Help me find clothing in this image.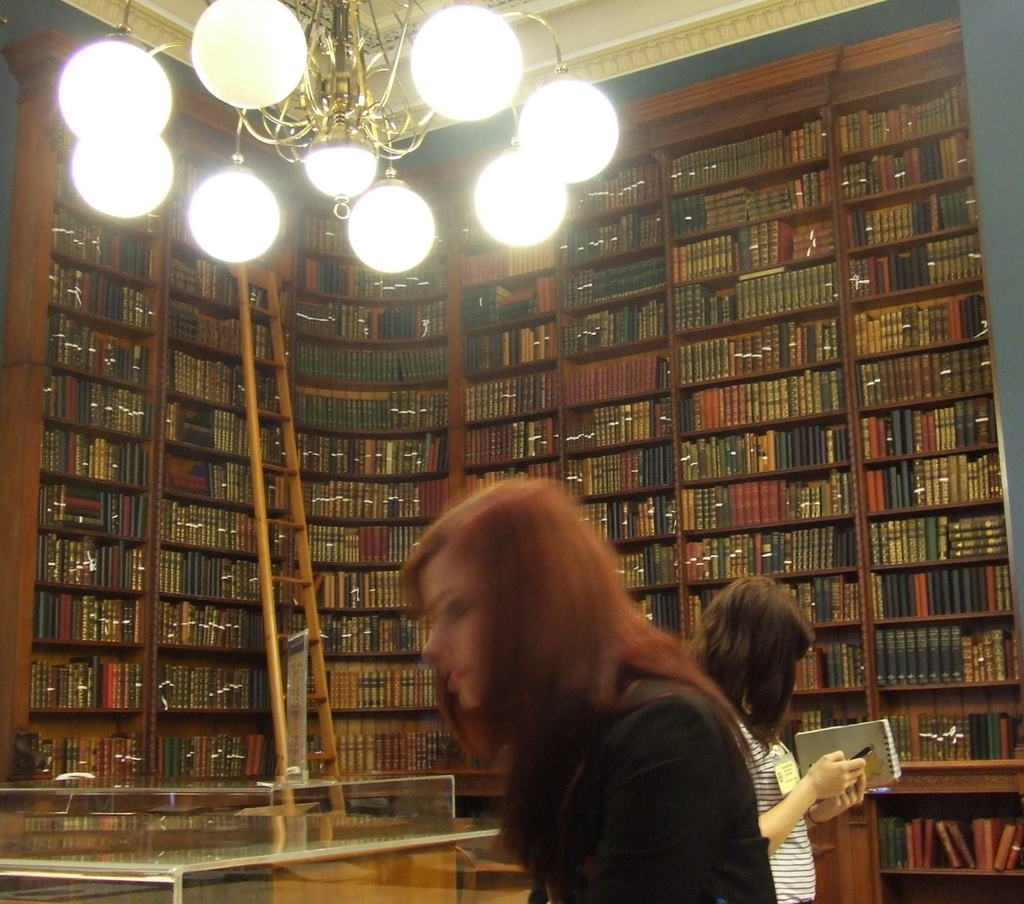
Found it: [721, 699, 822, 903].
